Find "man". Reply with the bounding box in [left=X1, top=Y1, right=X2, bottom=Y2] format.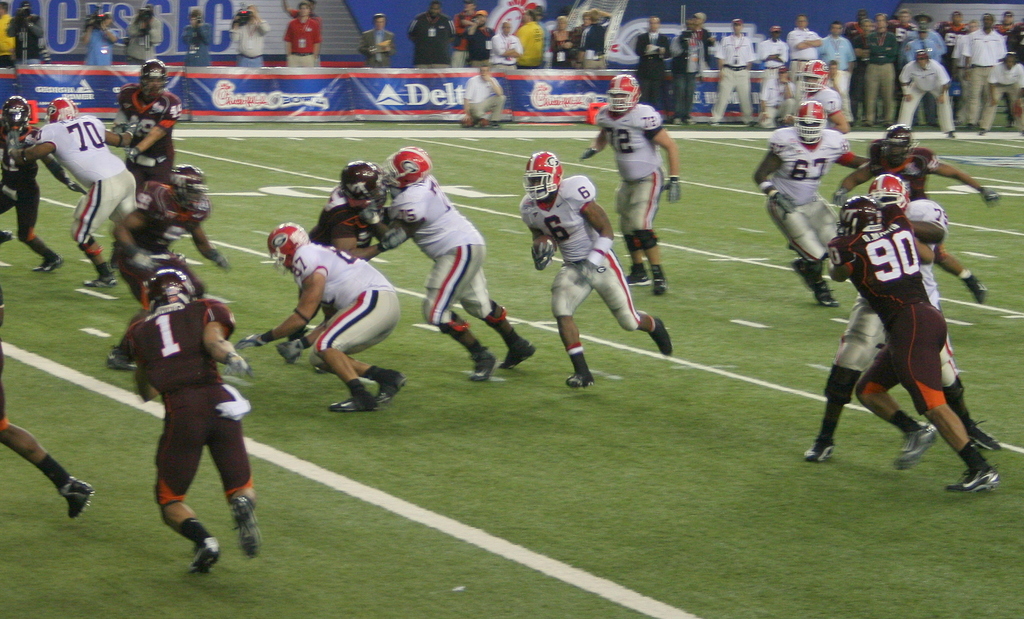
[left=412, top=4, right=542, bottom=64].
